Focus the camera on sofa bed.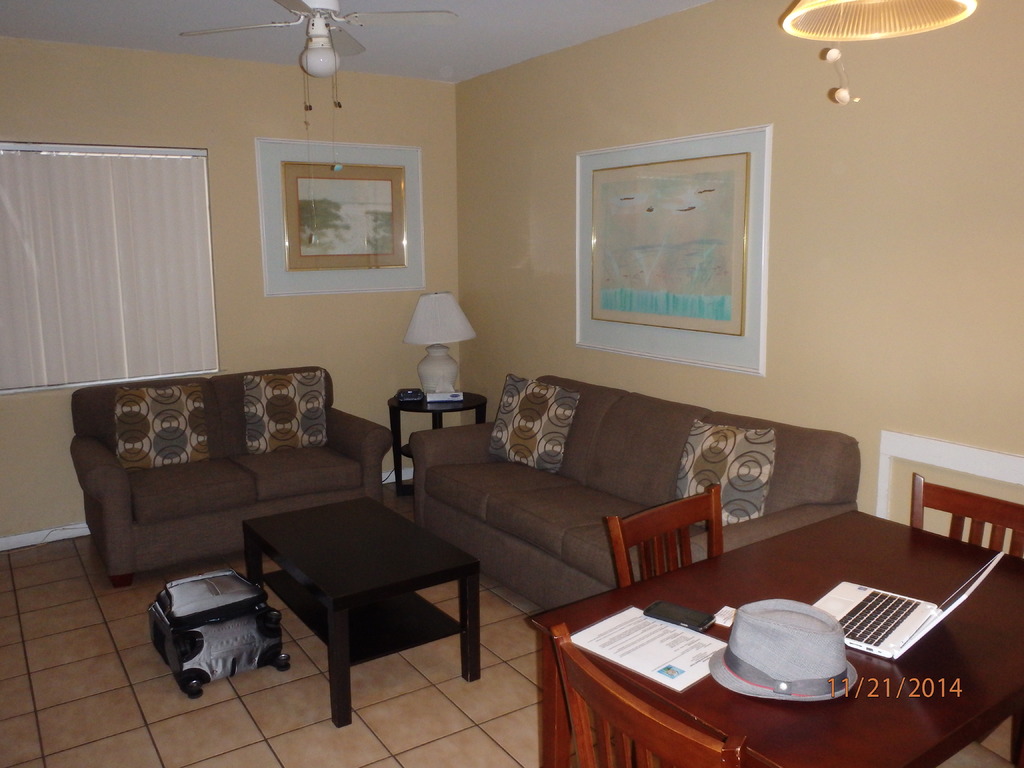
Focus region: [left=408, top=371, right=862, bottom=610].
